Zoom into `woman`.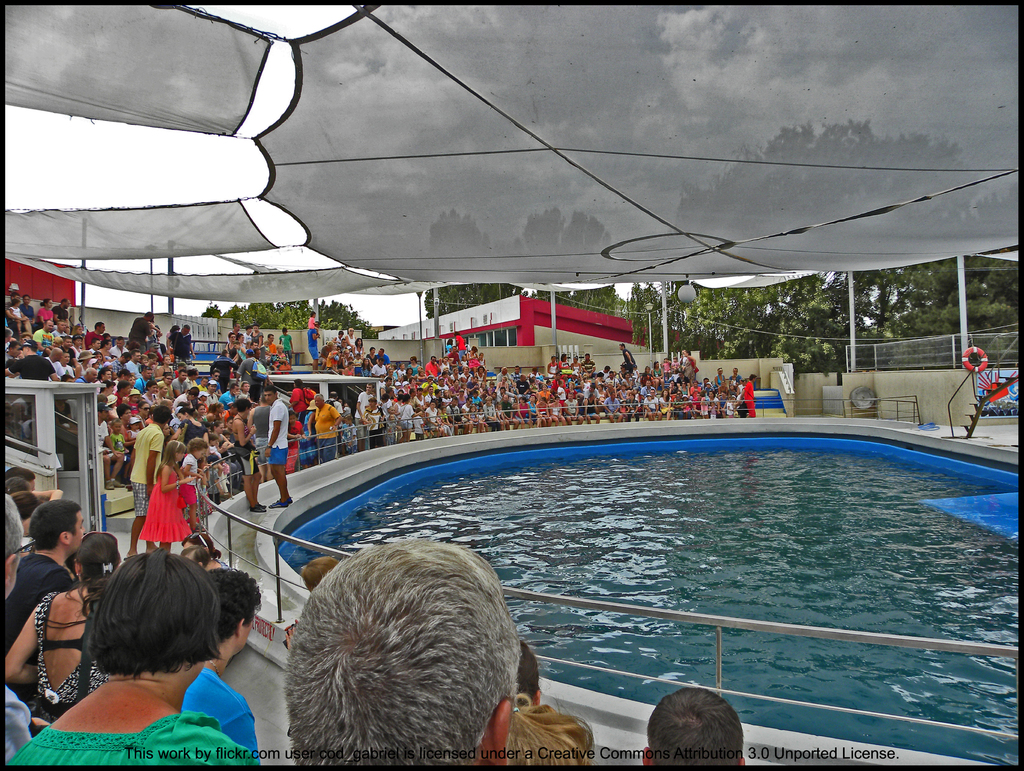
Zoom target: box=[549, 352, 559, 380].
